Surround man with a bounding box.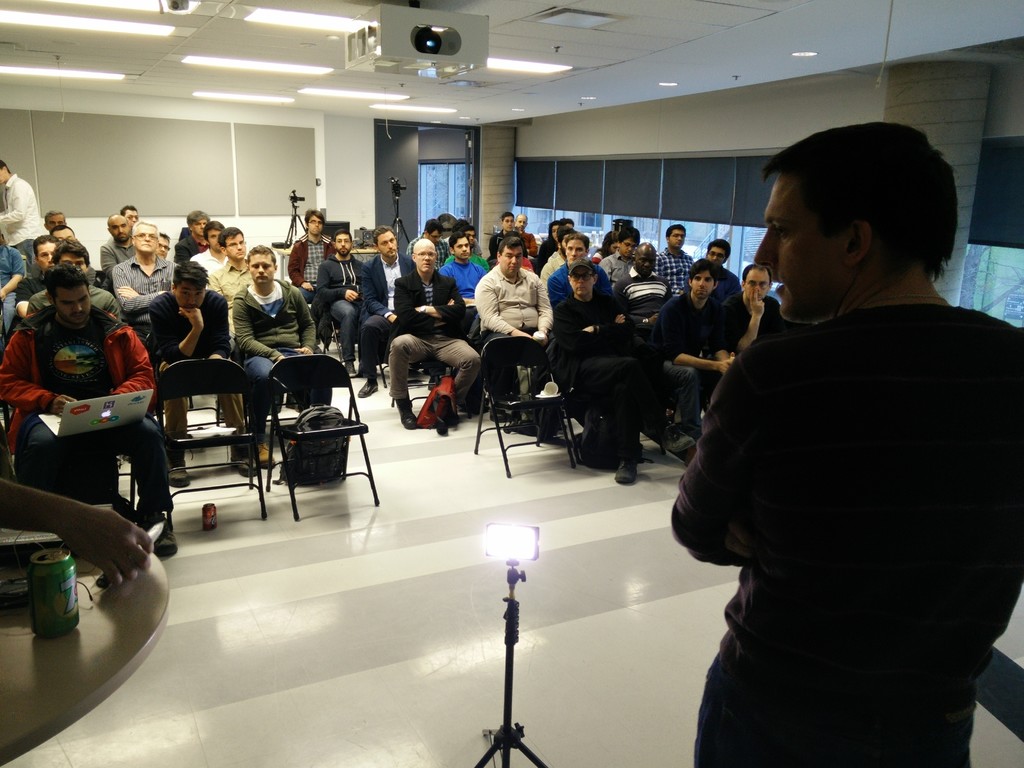
l=154, t=231, r=173, b=260.
